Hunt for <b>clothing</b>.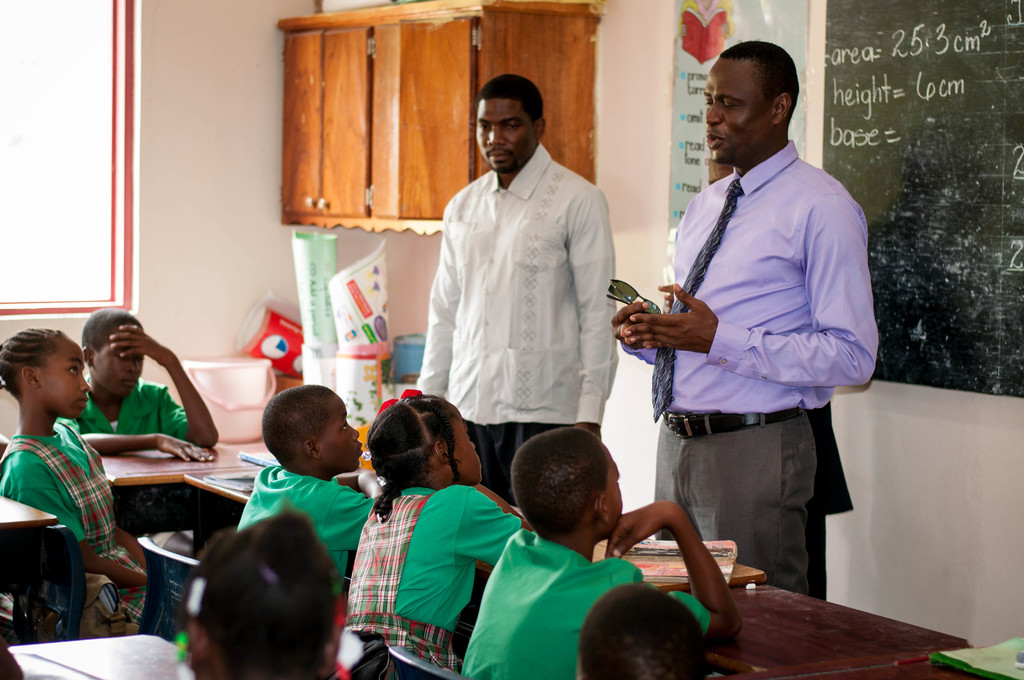
Hunted down at (x1=623, y1=135, x2=877, y2=601).
